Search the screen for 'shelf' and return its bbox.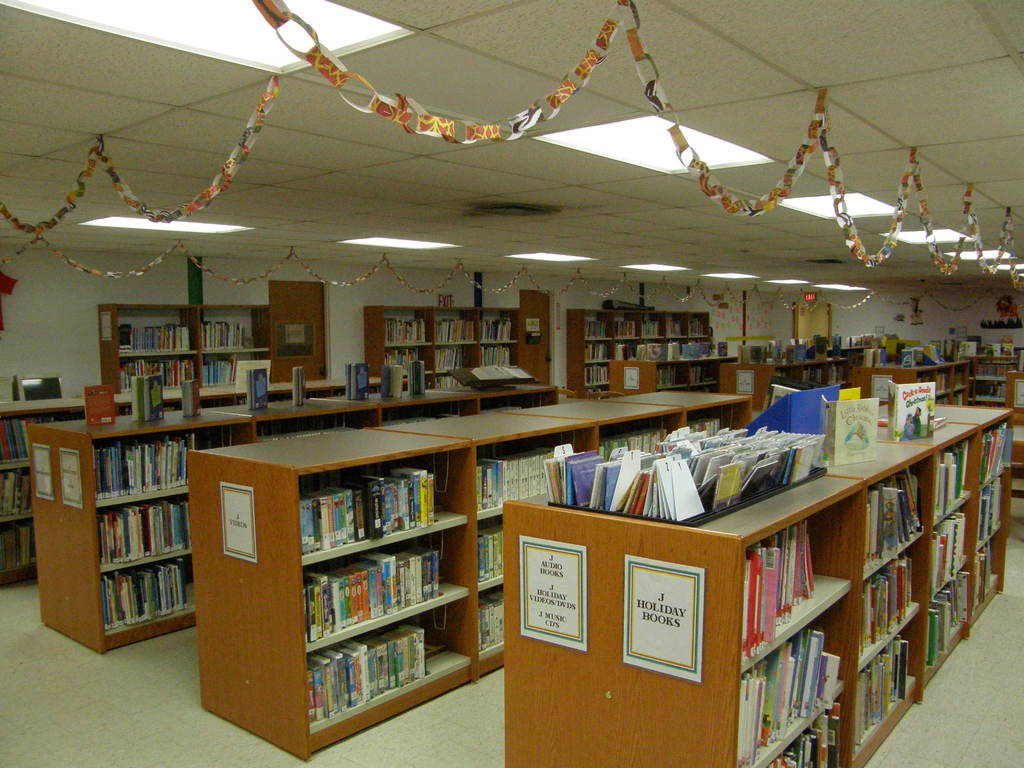
Found: [x1=81, y1=401, x2=385, y2=655].
